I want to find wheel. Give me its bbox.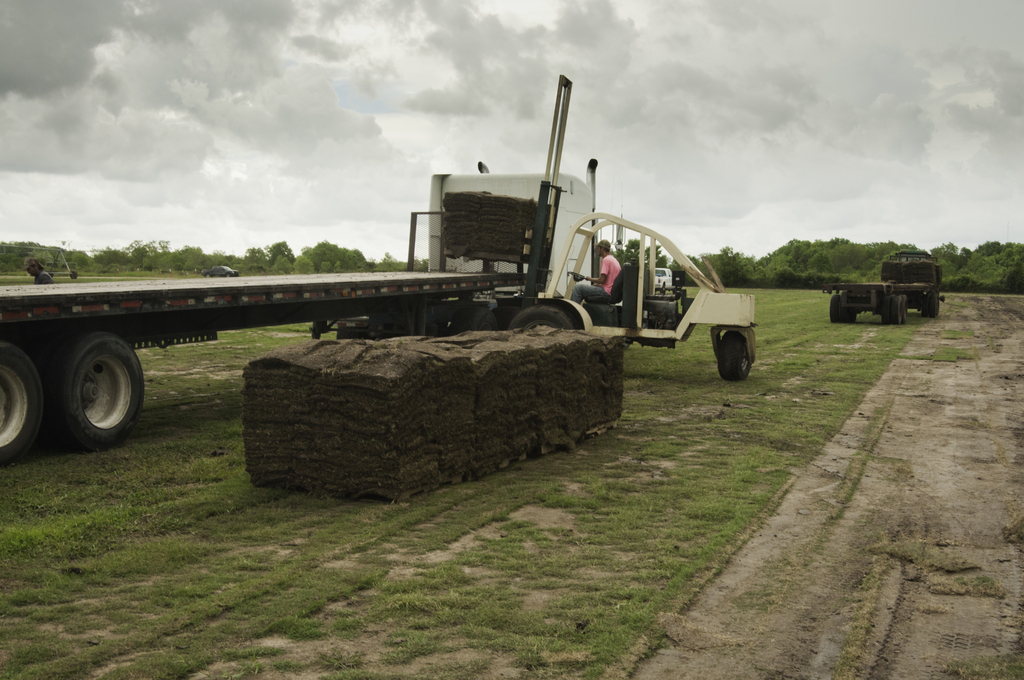
(left=891, top=295, right=900, bottom=327).
